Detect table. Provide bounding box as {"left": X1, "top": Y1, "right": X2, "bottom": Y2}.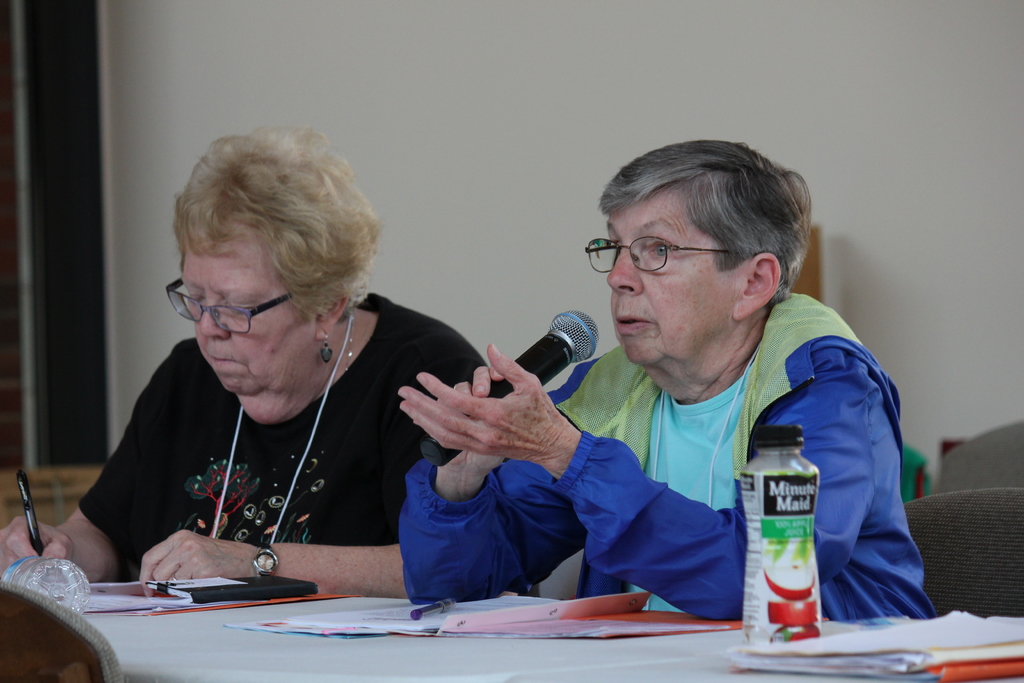
{"left": 0, "top": 584, "right": 1023, "bottom": 682}.
